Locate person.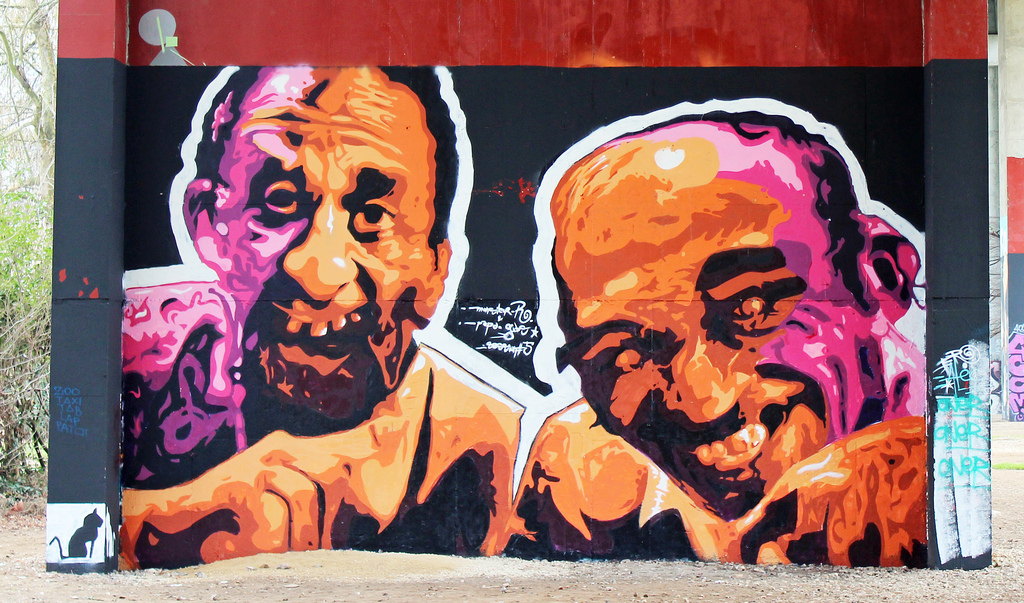
Bounding box: l=120, t=64, r=542, b=565.
